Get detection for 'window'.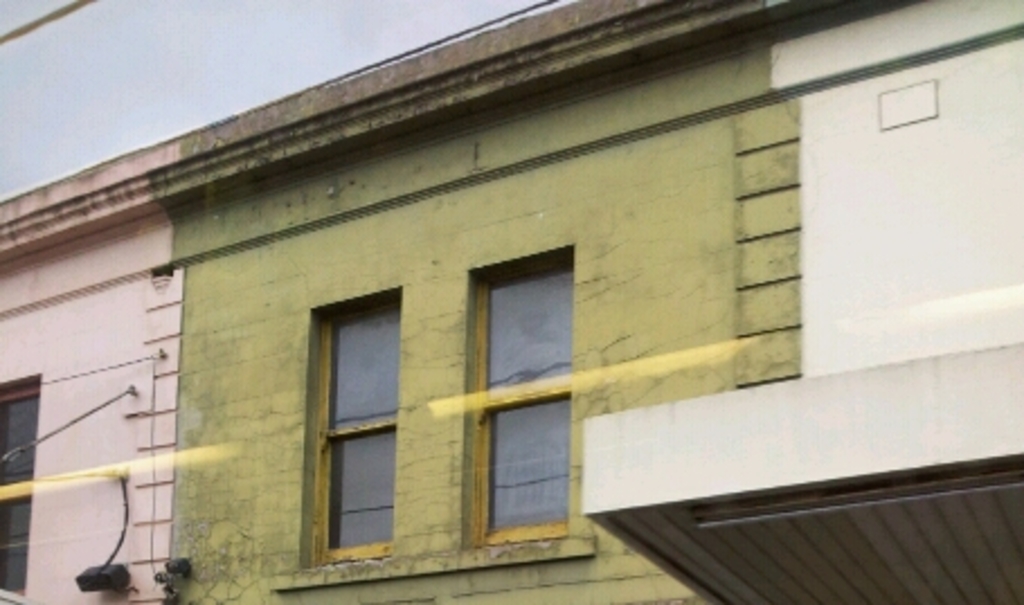
Detection: locate(308, 277, 412, 569).
